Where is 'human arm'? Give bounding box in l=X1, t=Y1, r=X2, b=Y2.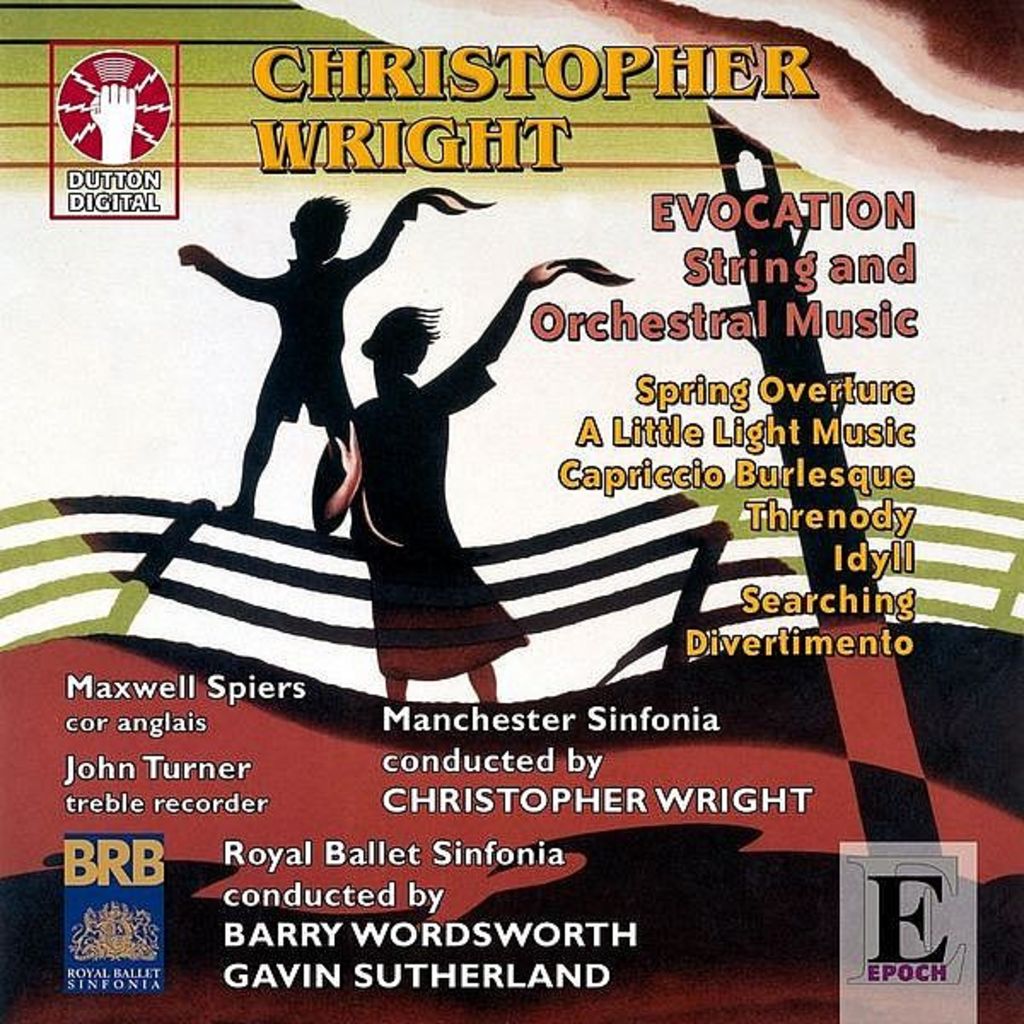
l=314, t=420, r=364, b=544.
